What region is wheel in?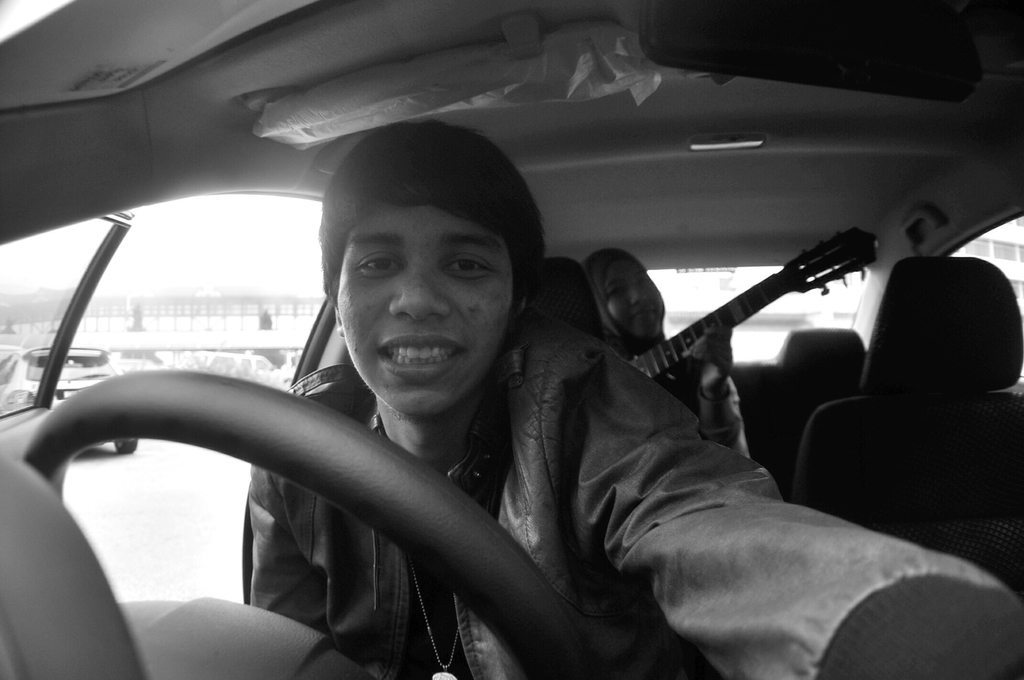
Rect(19, 370, 585, 679).
